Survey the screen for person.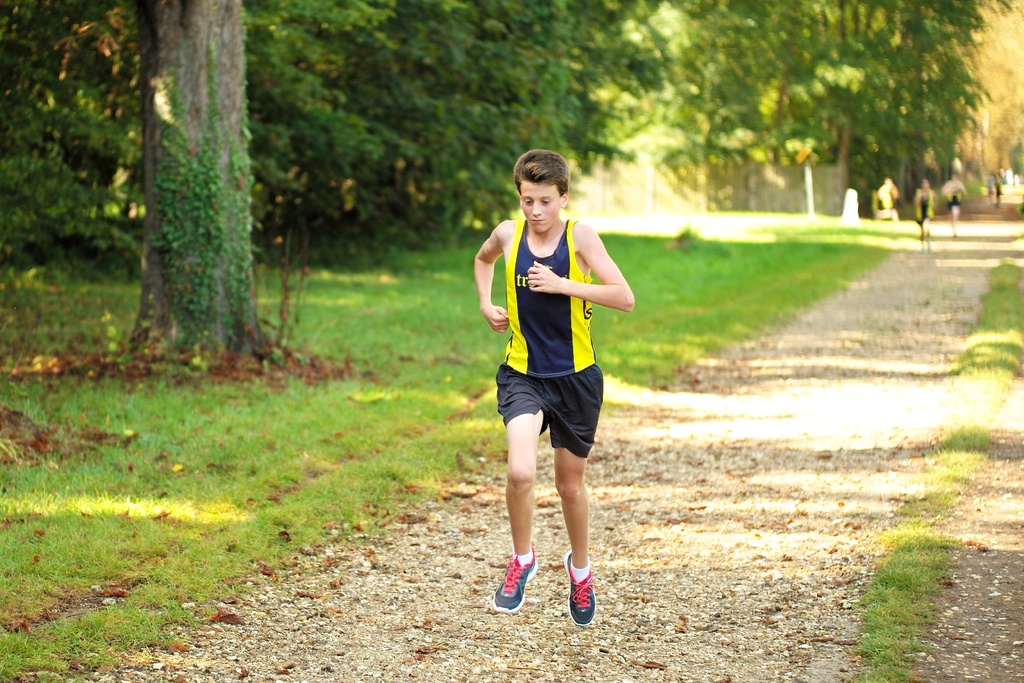
Survey found: 476,152,629,625.
